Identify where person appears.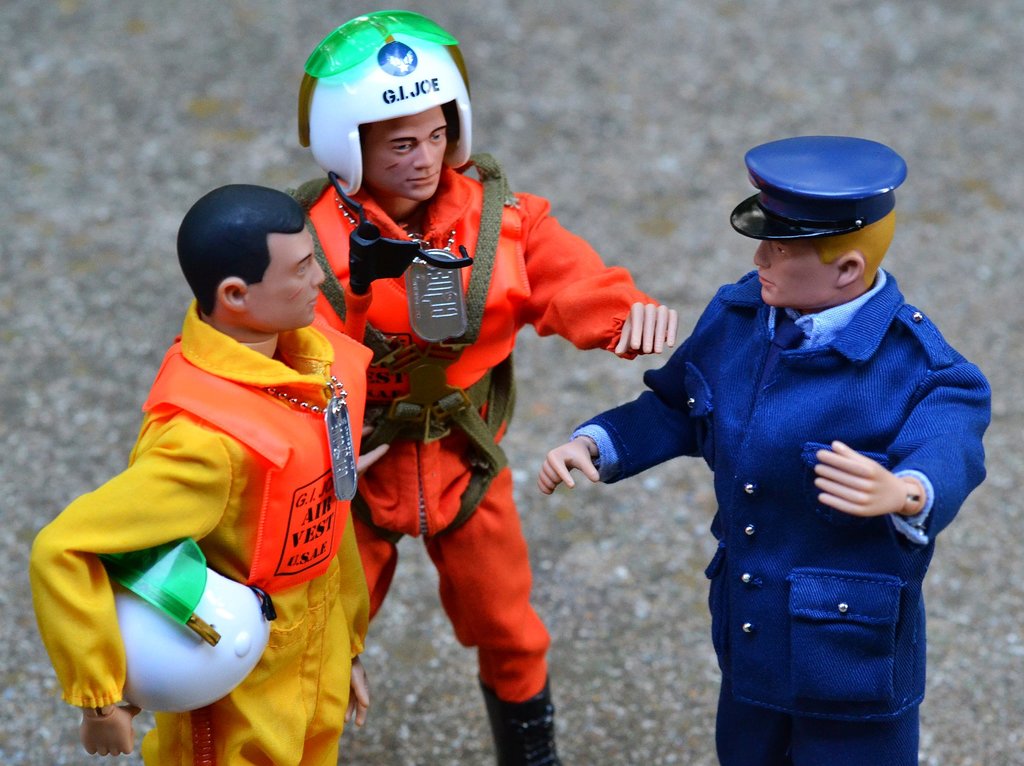
Appears at 27/184/376/765.
